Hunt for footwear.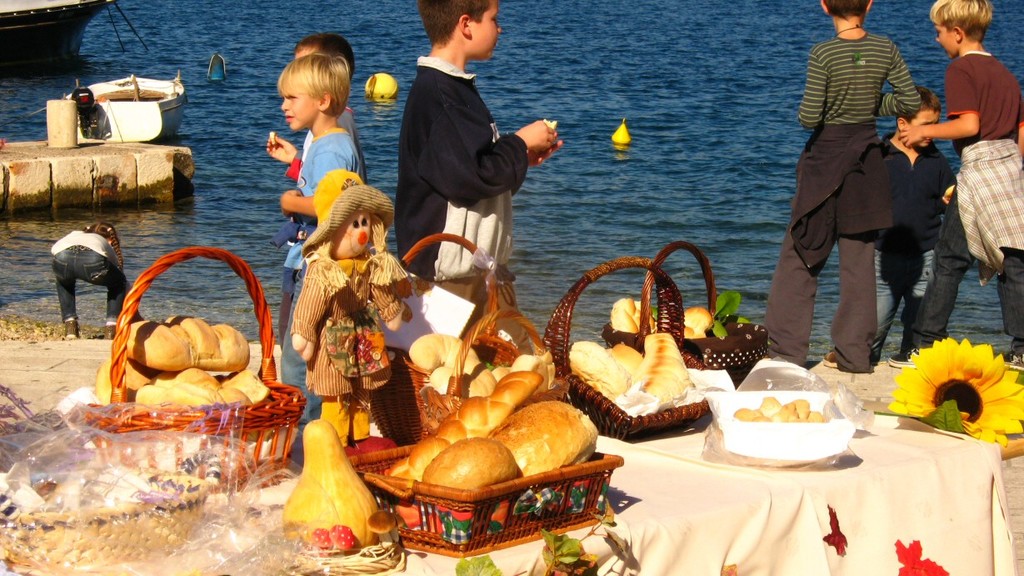
Hunted down at detection(821, 350, 839, 366).
